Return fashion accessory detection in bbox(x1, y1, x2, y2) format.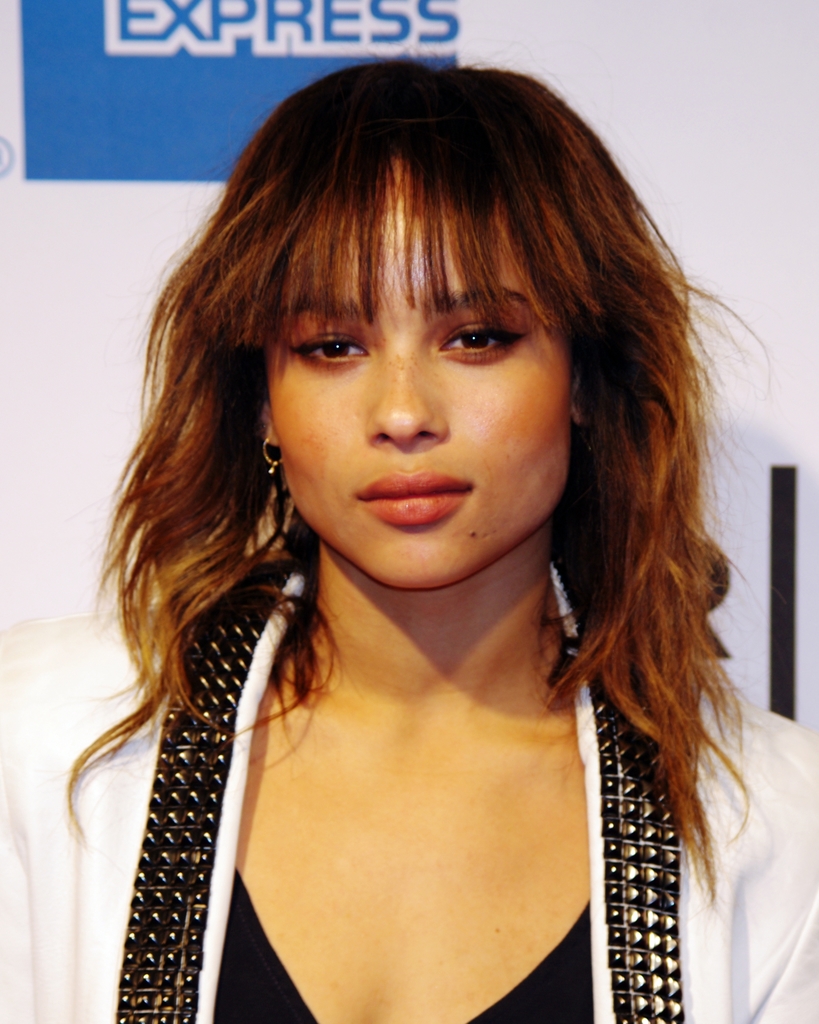
bbox(260, 434, 285, 475).
